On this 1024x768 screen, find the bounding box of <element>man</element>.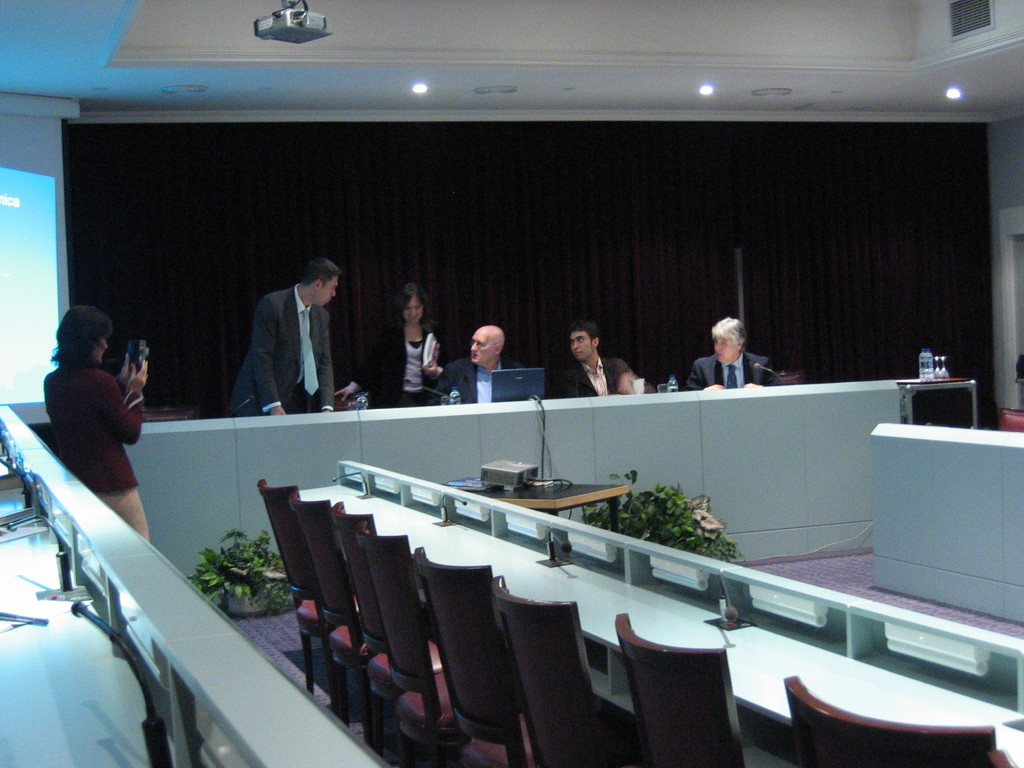
Bounding box: [686, 315, 776, 394].
